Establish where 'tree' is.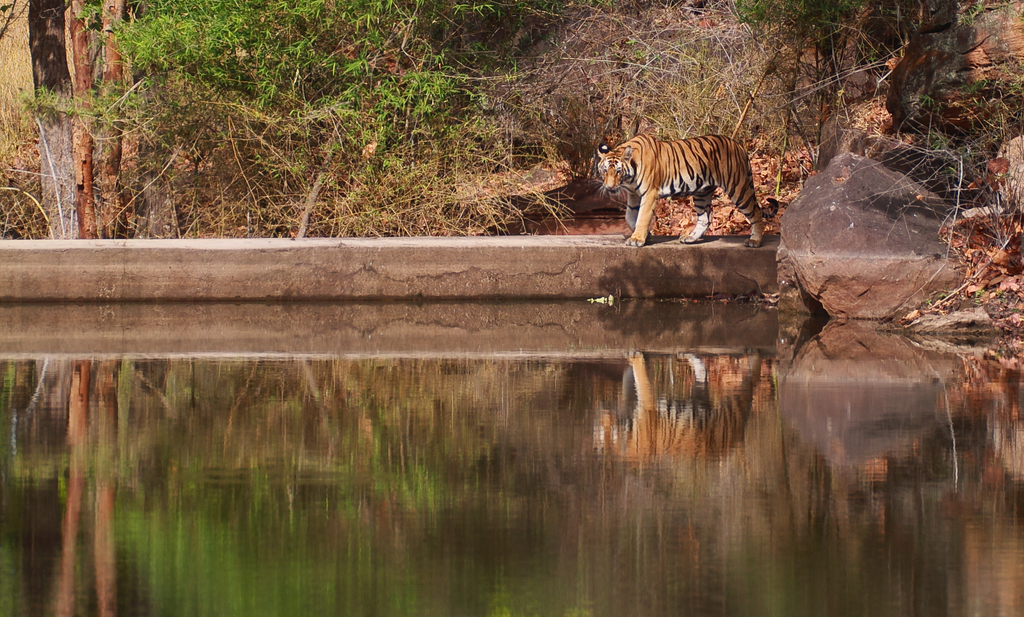
Established at rect(21, 15, 136, 220).
